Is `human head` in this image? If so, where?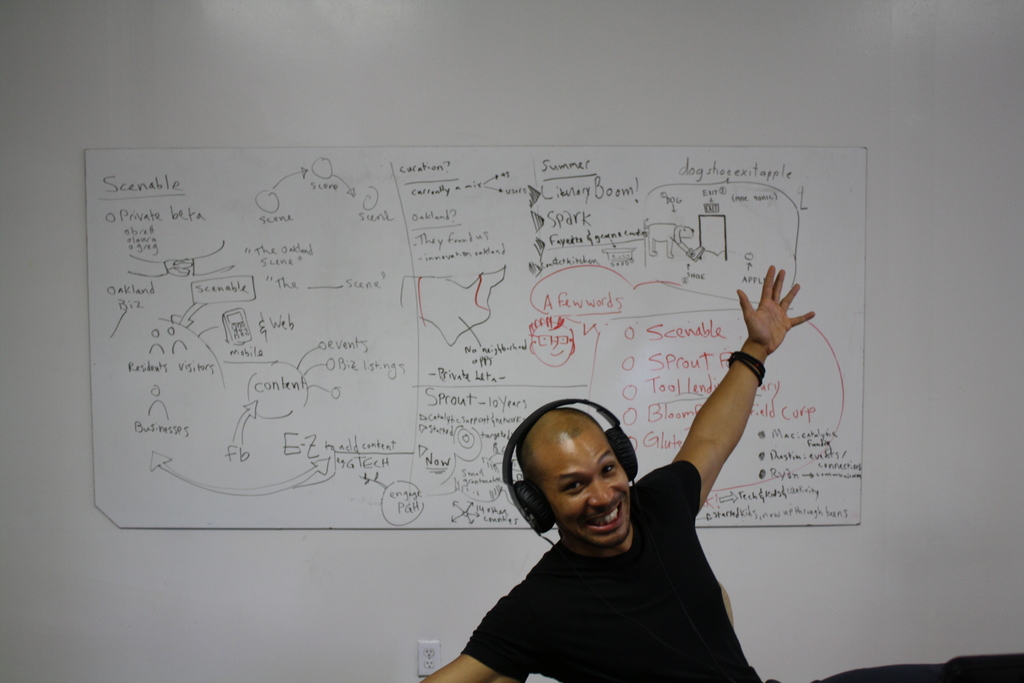
Yes, at locate(519, 413, 637, 550).
